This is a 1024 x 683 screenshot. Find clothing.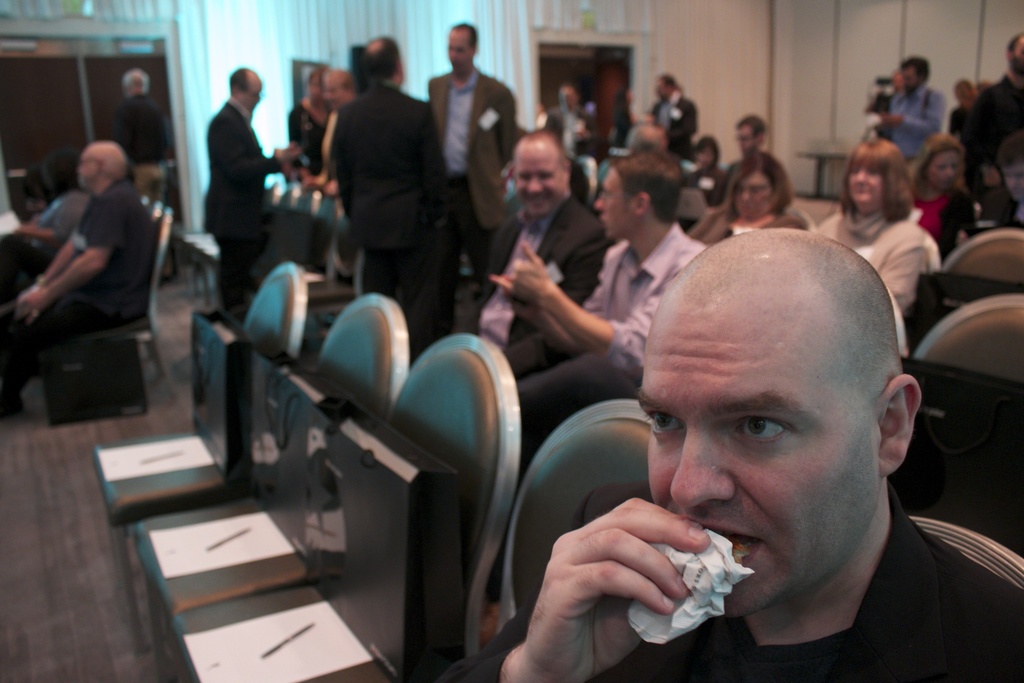
Bounding box: bbox(543, 104, 597, 162).
